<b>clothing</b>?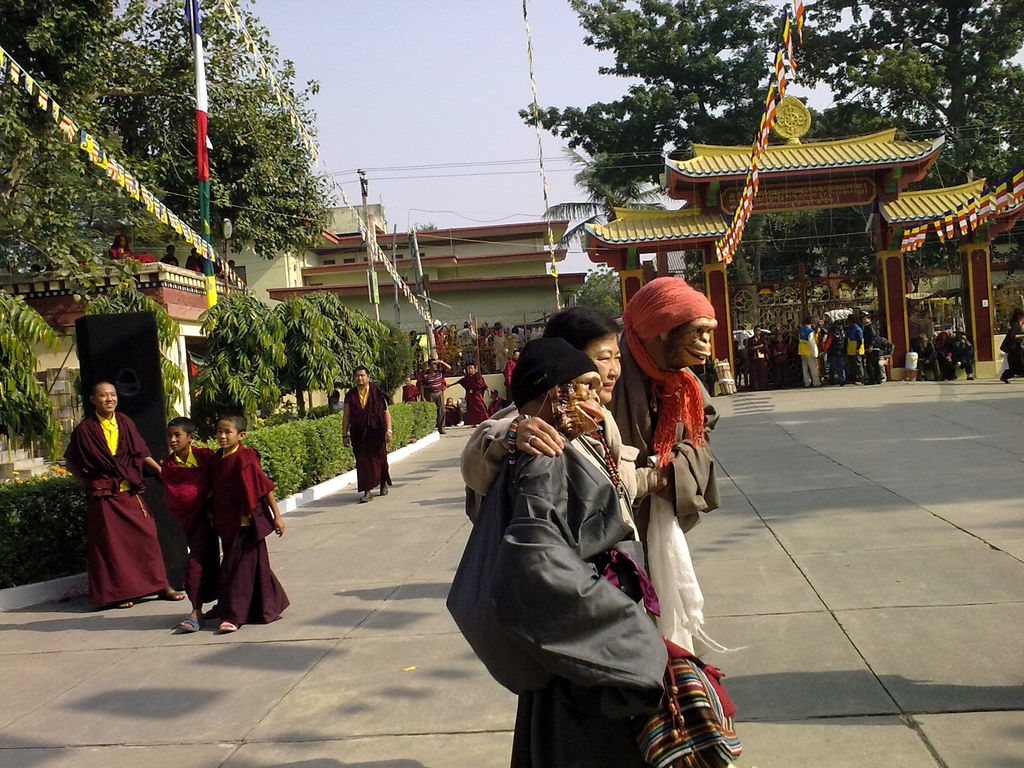
<box>504,356,518,383</box>
